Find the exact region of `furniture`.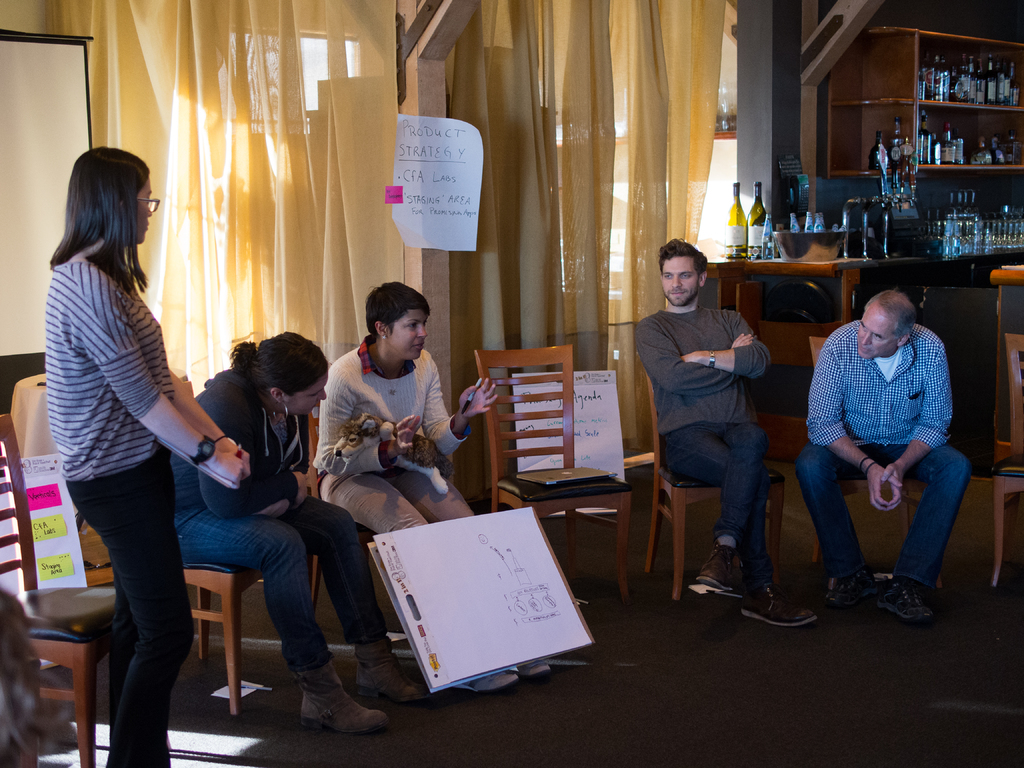
Exact region: (643, 372, 786, 604).
